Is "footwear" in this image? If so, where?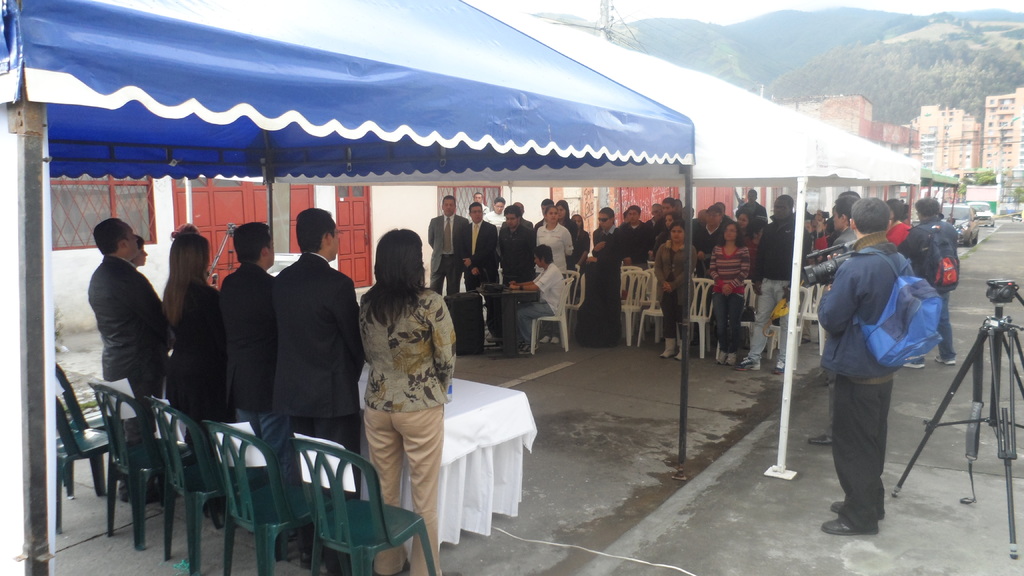
Yes, at detection(829, 499, 845, 513).
